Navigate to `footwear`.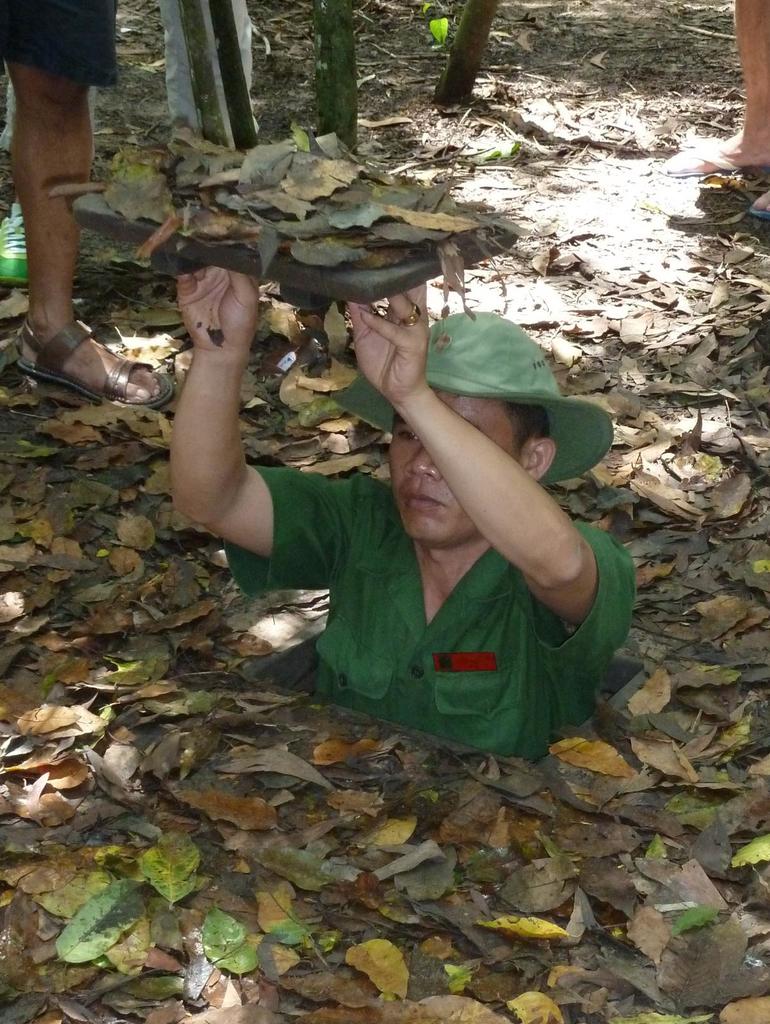
Navigation target: (746, 189, 769, 224).
